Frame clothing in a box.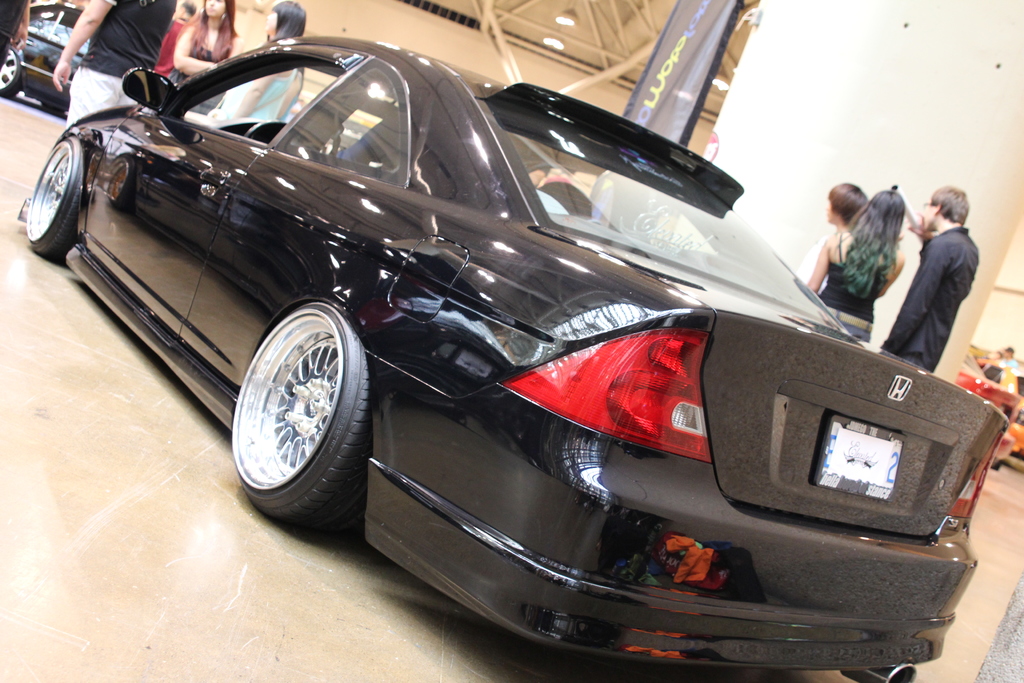
[0, 0, 36, 68].
